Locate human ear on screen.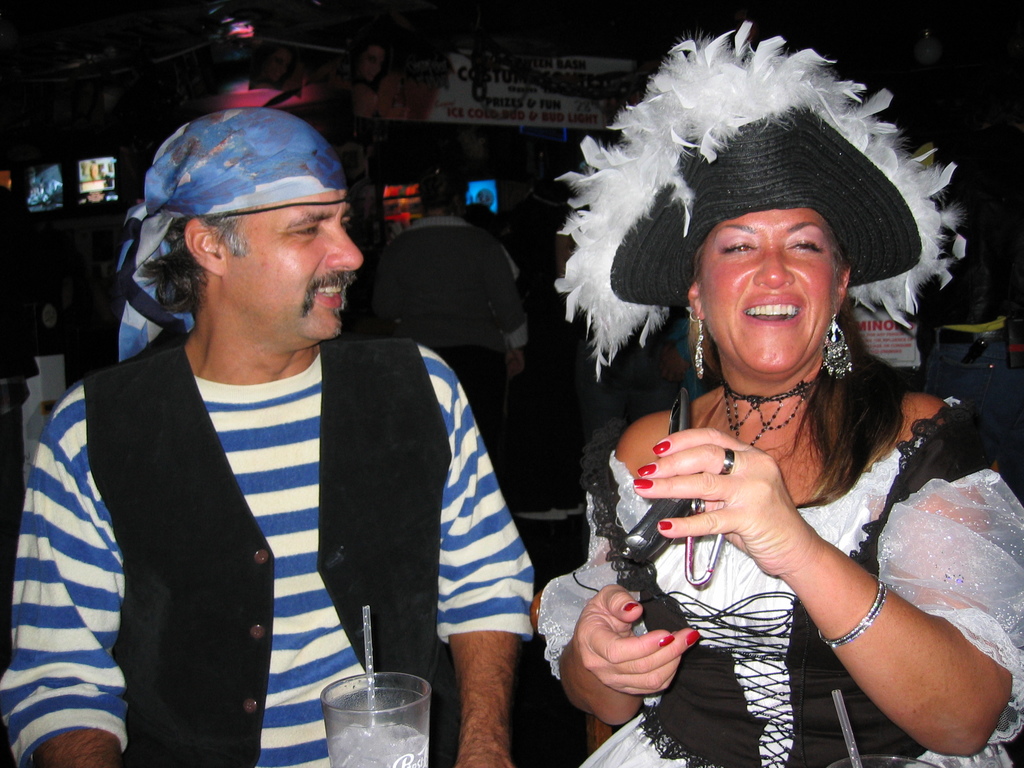
On screen at left=184, top=218, right=227, bottom=277.
